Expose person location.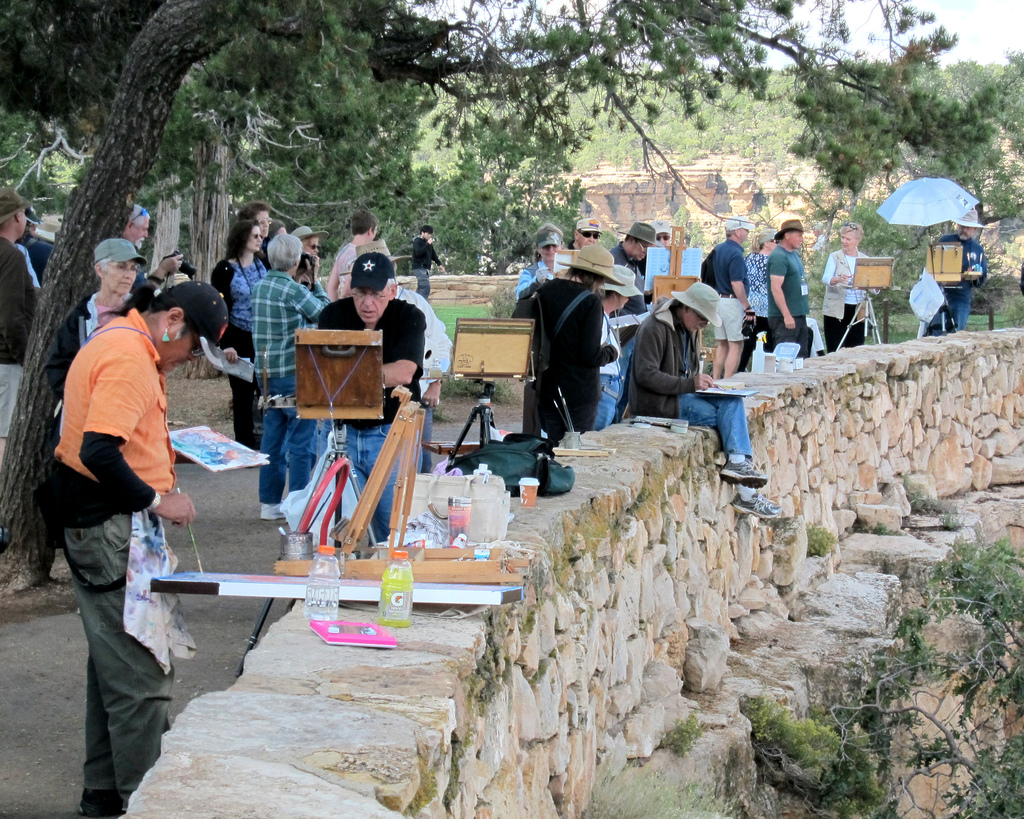
Exposed at detection(936, 222, 990, 330).
